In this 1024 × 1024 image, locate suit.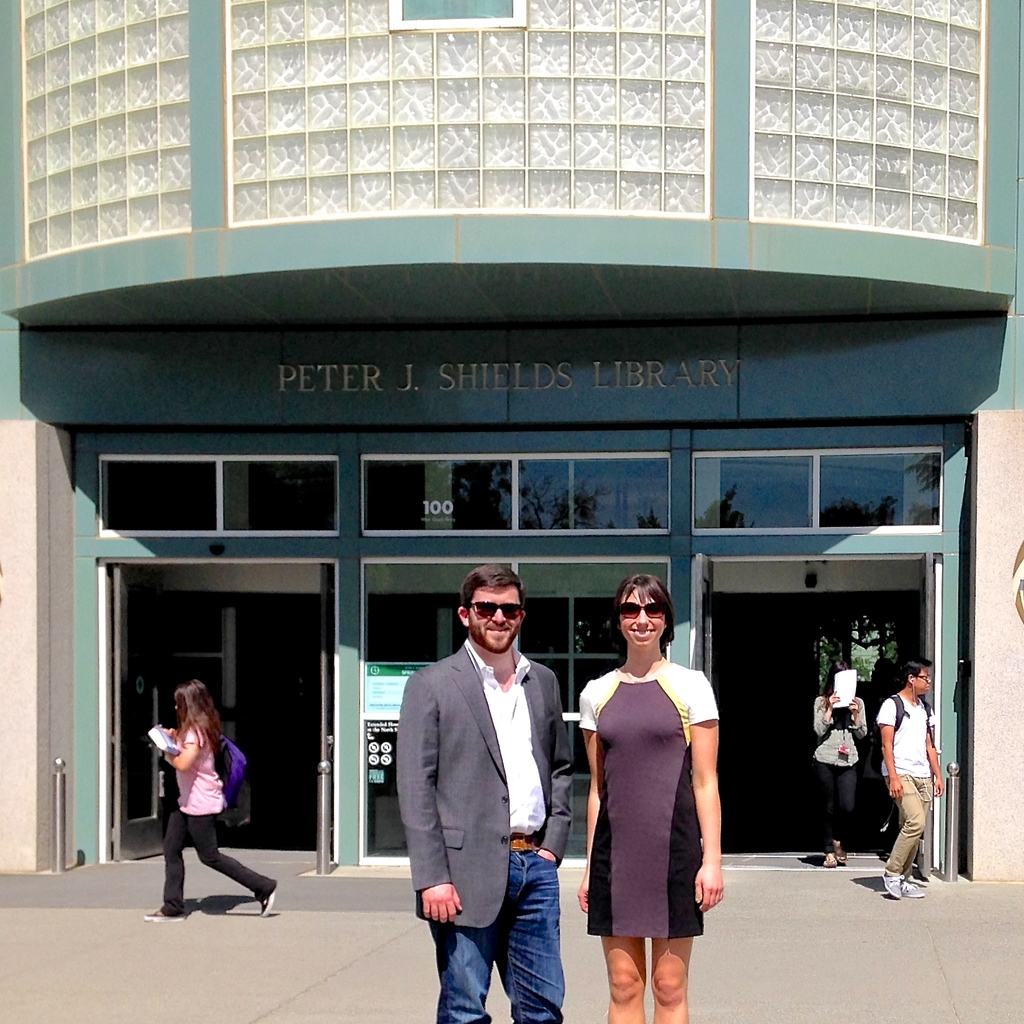
Bounding box: (393, 596, 570, 1005).
